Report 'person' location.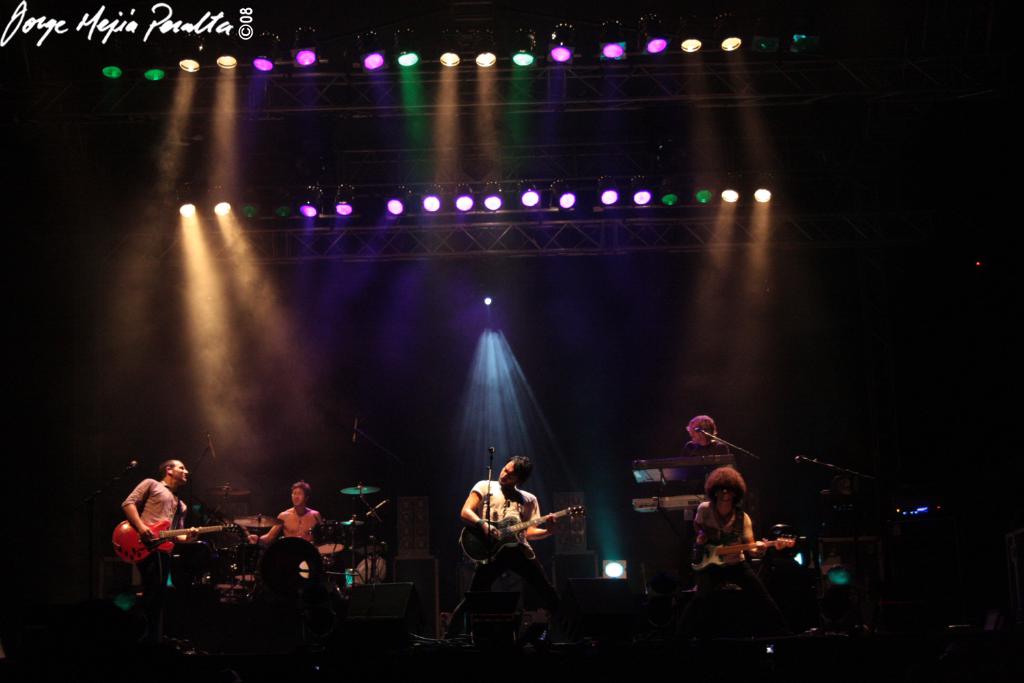
Report: 687/464/765/589.
